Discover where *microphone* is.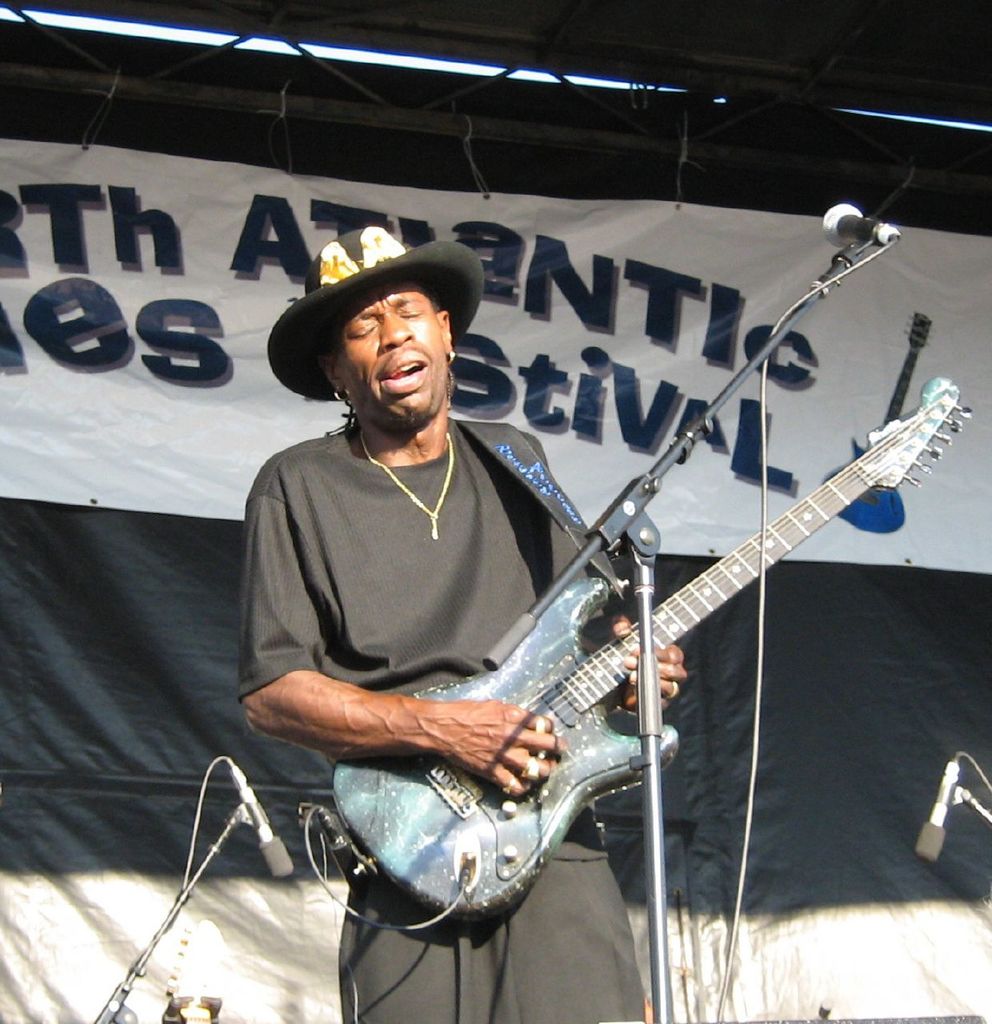
Discovered at Rect(910, 746, 956, 871).
